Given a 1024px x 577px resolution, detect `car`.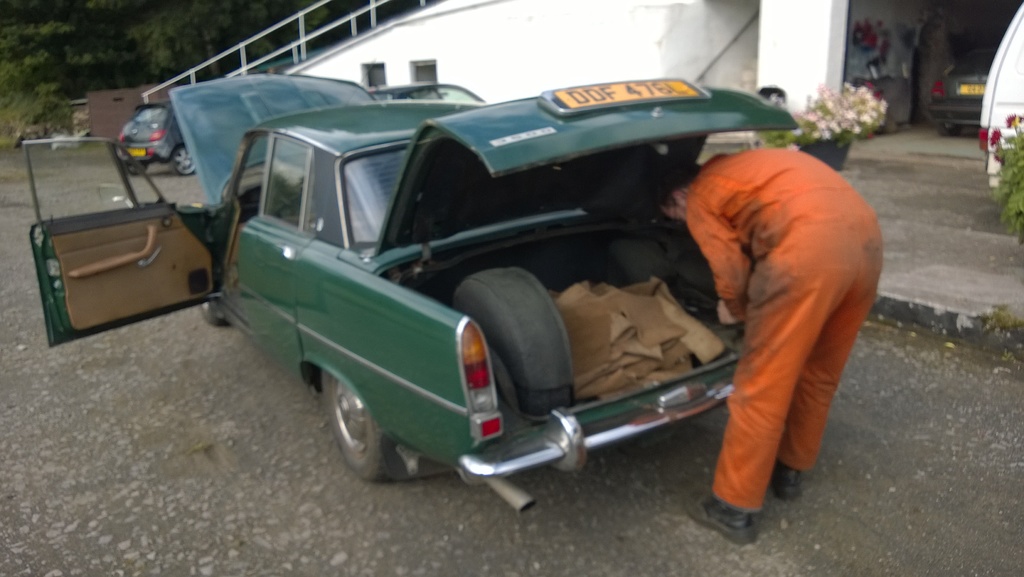
bbox(29, 75, 799, 514).
